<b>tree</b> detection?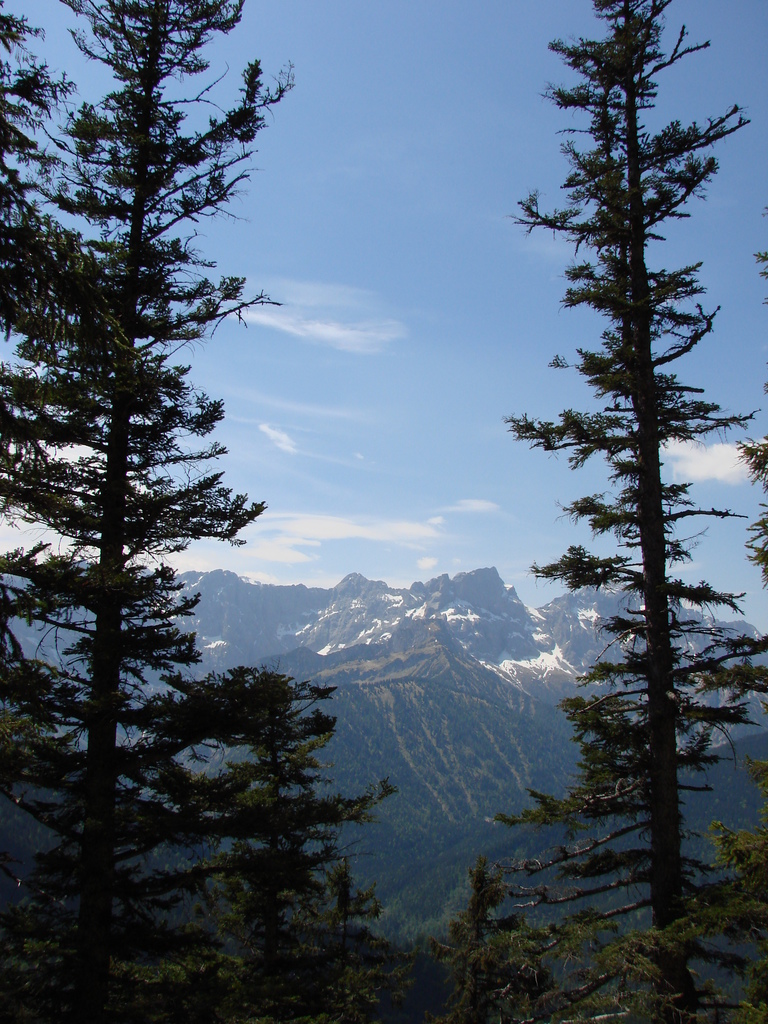
(left=124, top=666, right=394, bottom=1023)
